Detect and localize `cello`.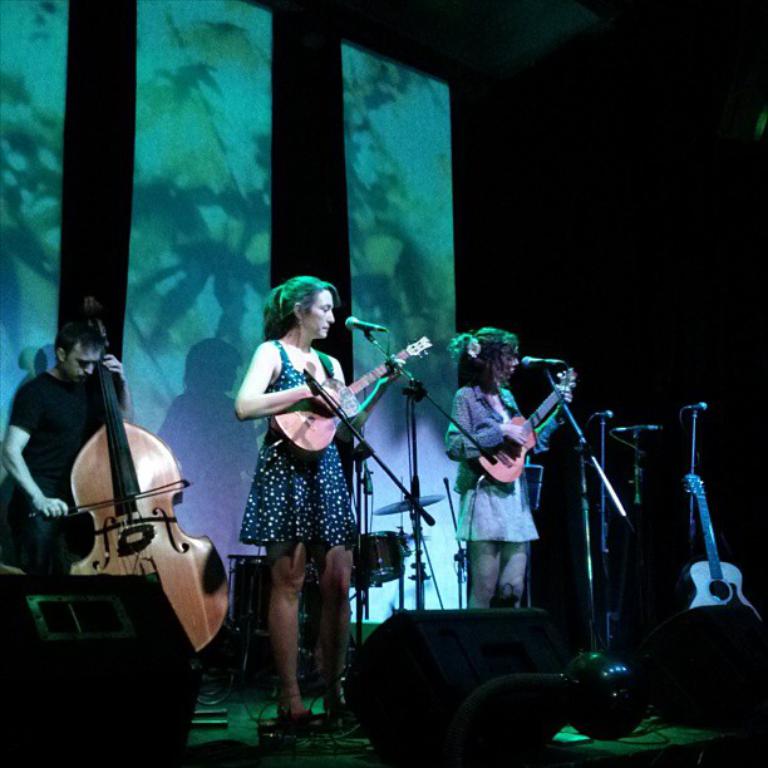
Localized at 63, 296, 231, 661.
